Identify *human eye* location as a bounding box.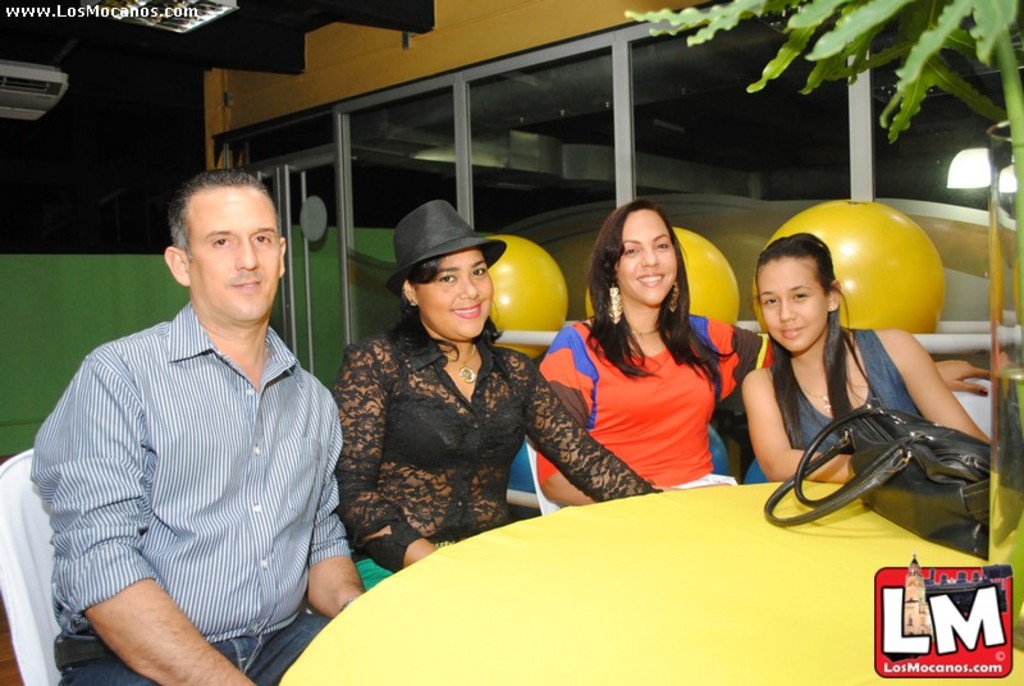
left=625, top=243, right=641, bottom=259.
